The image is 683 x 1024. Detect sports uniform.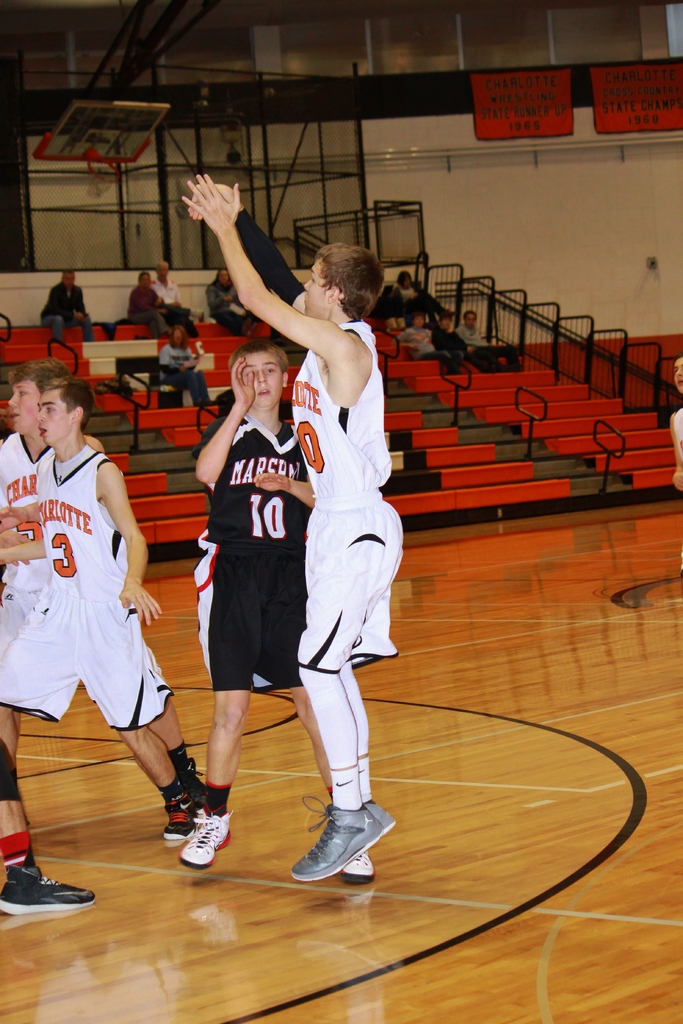
Detection: detection(0, 441, 201, 846).
